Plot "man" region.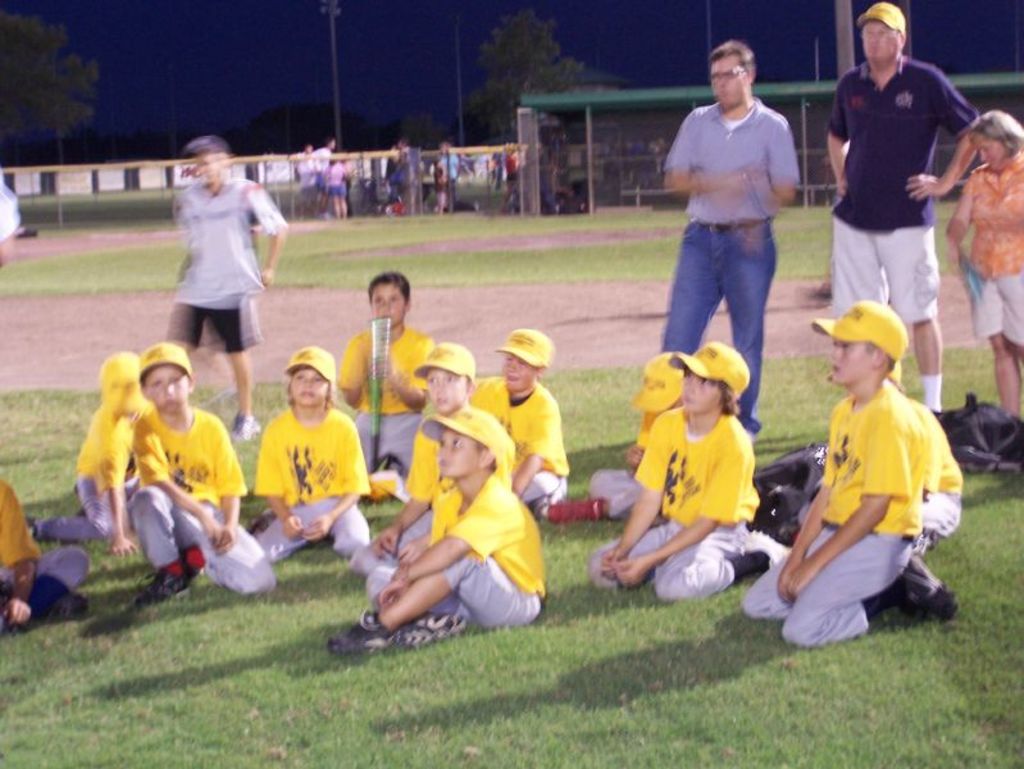
Plotted at <region>823, 0, 977, 410</region>.
